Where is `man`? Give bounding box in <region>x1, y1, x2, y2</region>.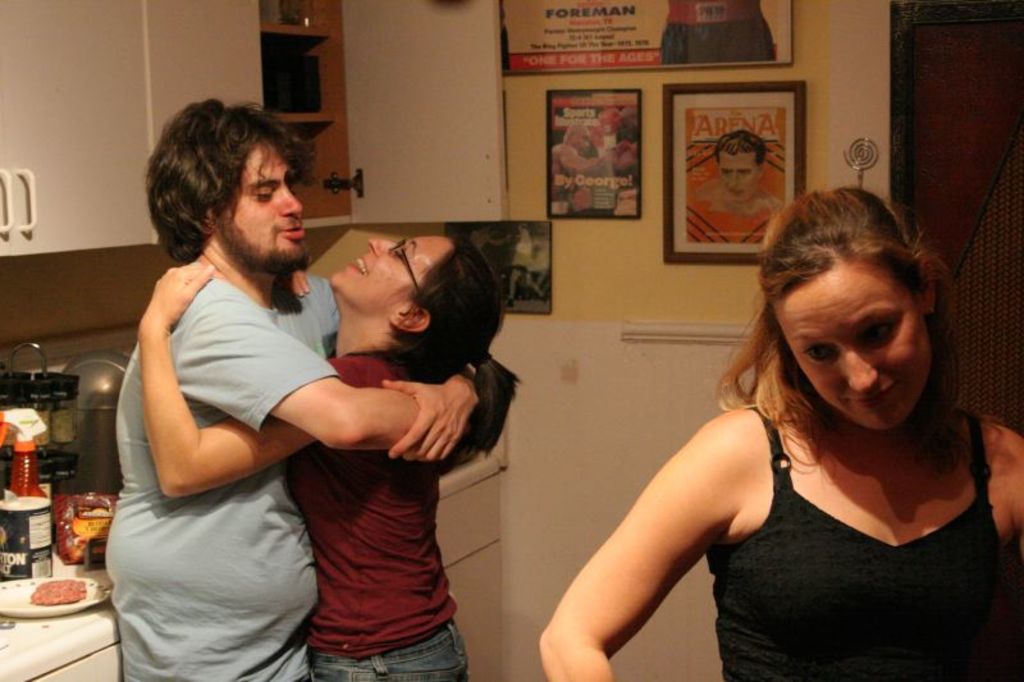
<region>553, 118, 602, 215</region>.
